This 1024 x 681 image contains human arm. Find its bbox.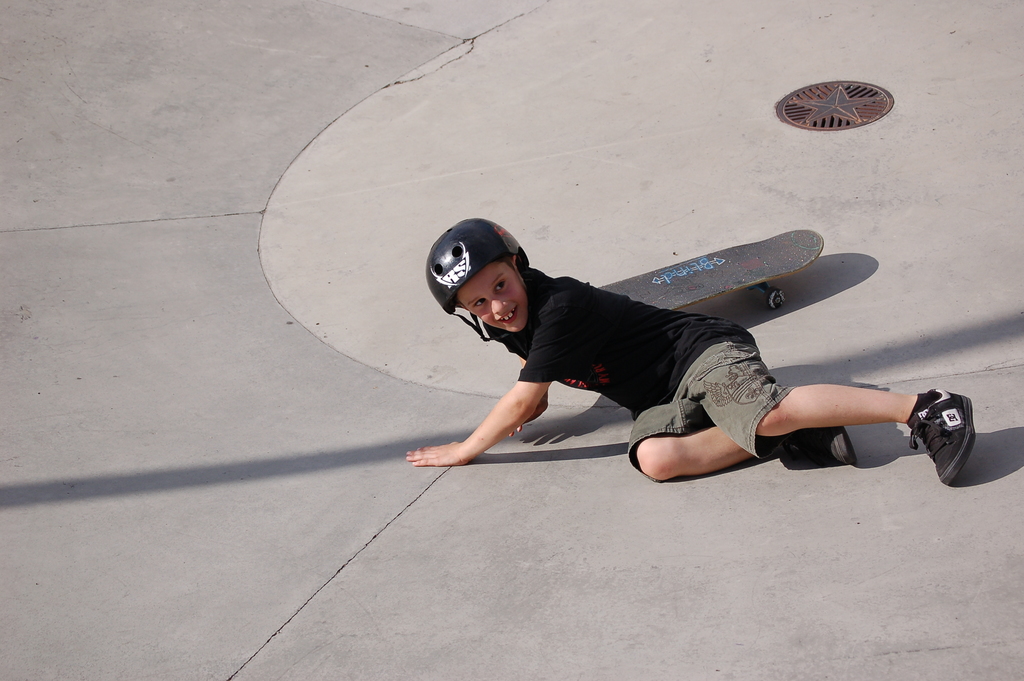
<box>507,359,547,439</box>.
